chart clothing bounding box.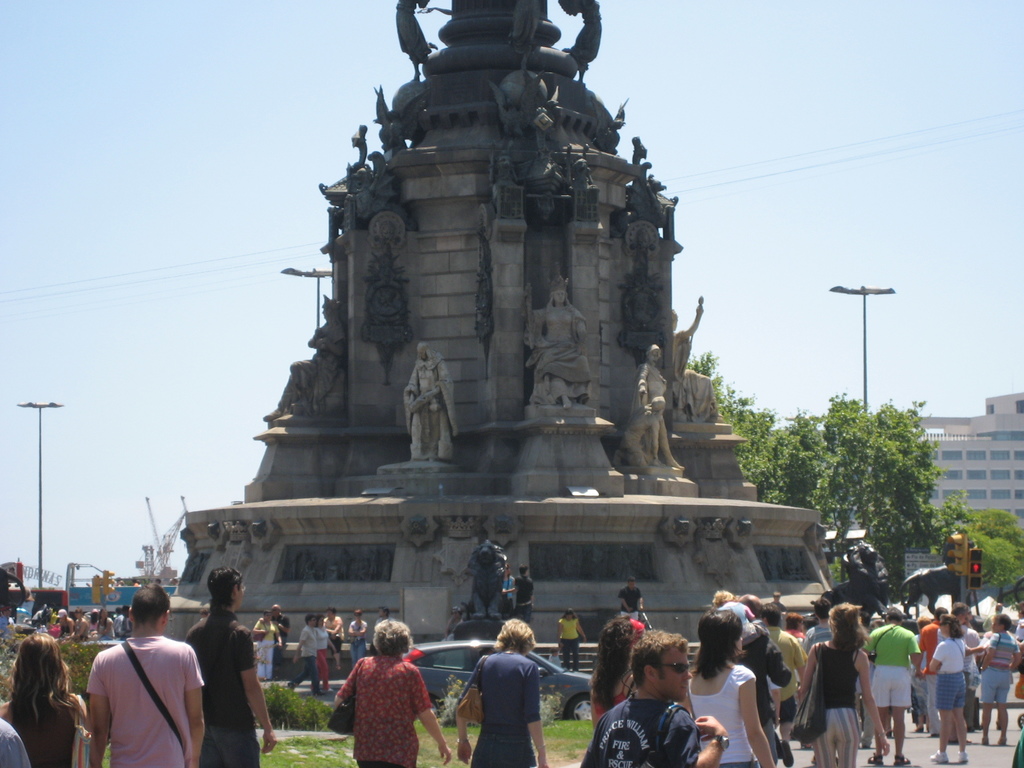
Charted: BBox(954, 625, 981, 692).
